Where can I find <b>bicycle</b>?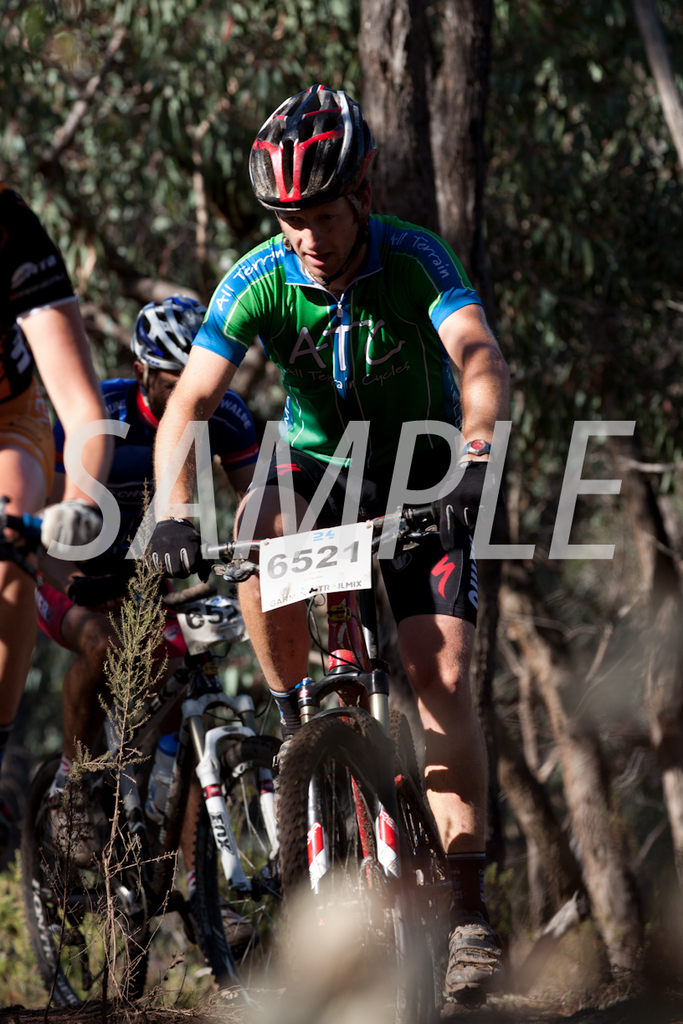
You can find it at [17, 619, 270, 1023].
